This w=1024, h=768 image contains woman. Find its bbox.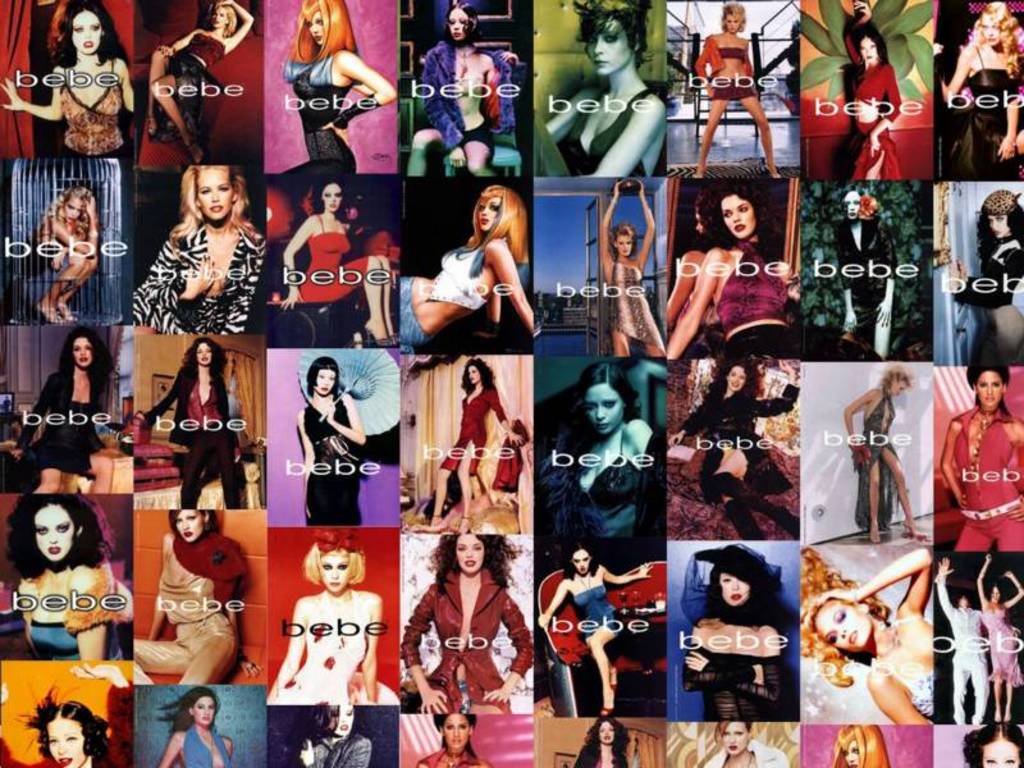
(x1=536, y1=544, x2=655, y2=714).
